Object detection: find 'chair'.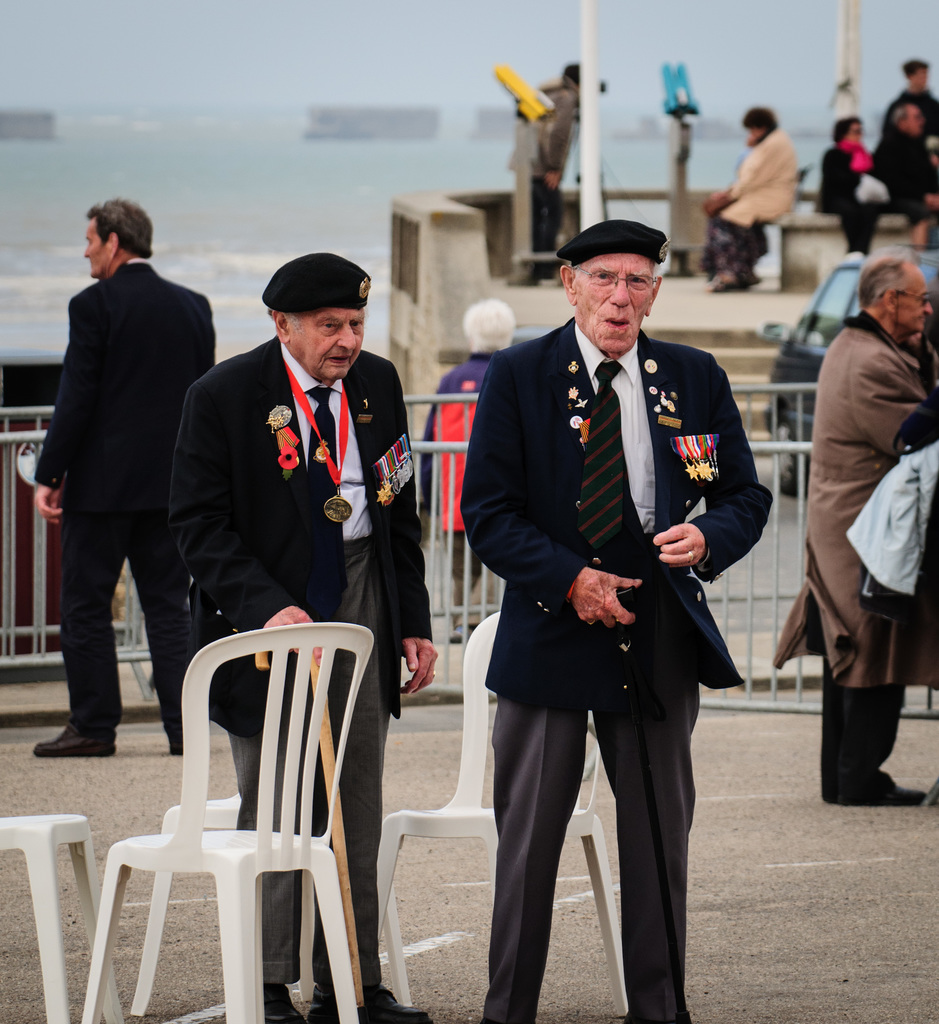
375 612 622 1021.
